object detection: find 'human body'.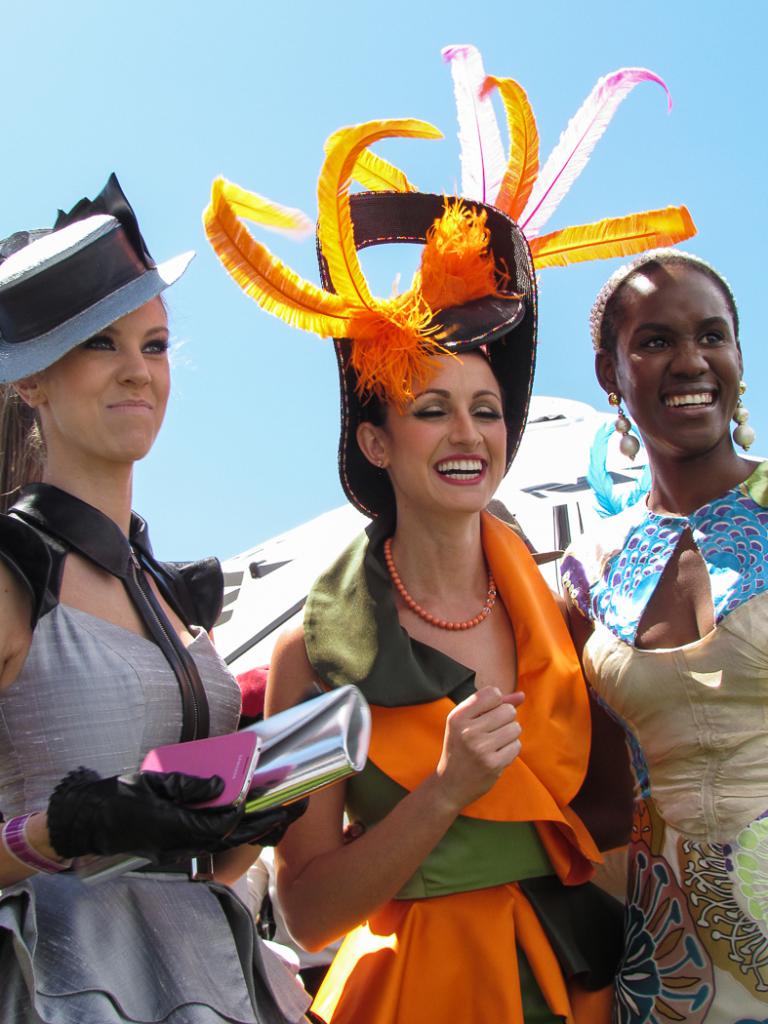
bbox=[0, 148, 333, 1023].
